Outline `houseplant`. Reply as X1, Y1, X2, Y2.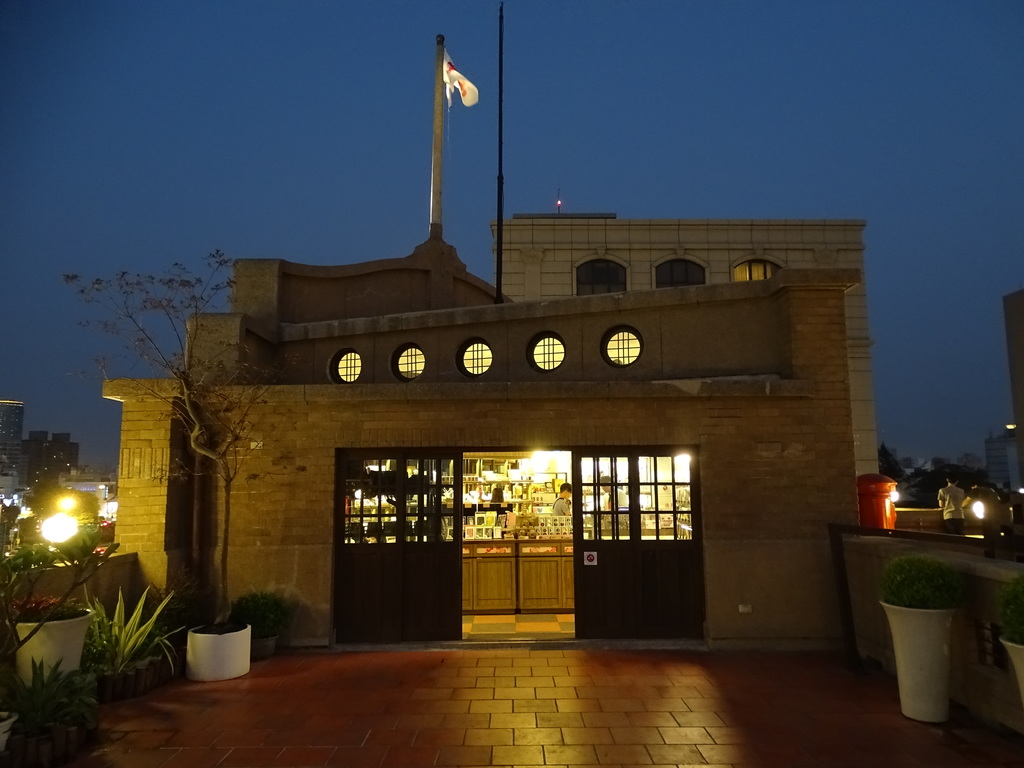
98, 565, 193, 689.
